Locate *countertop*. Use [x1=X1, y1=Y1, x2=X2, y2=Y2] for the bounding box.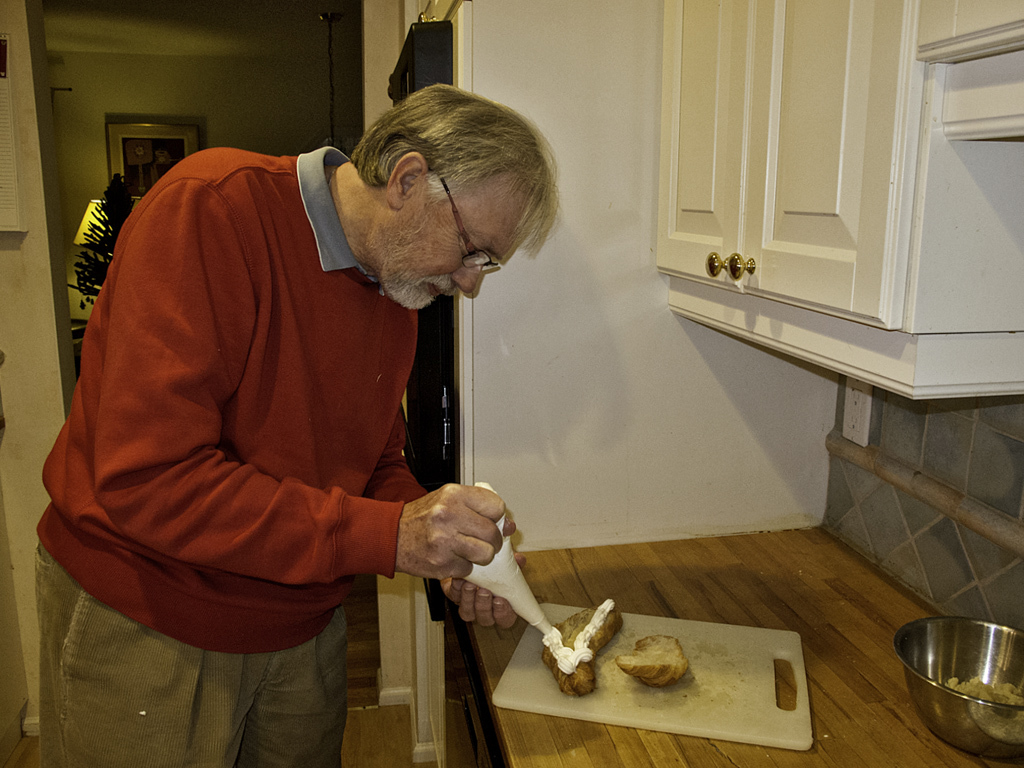
[x1=437, y1=512, x2=1023, y2=767].
